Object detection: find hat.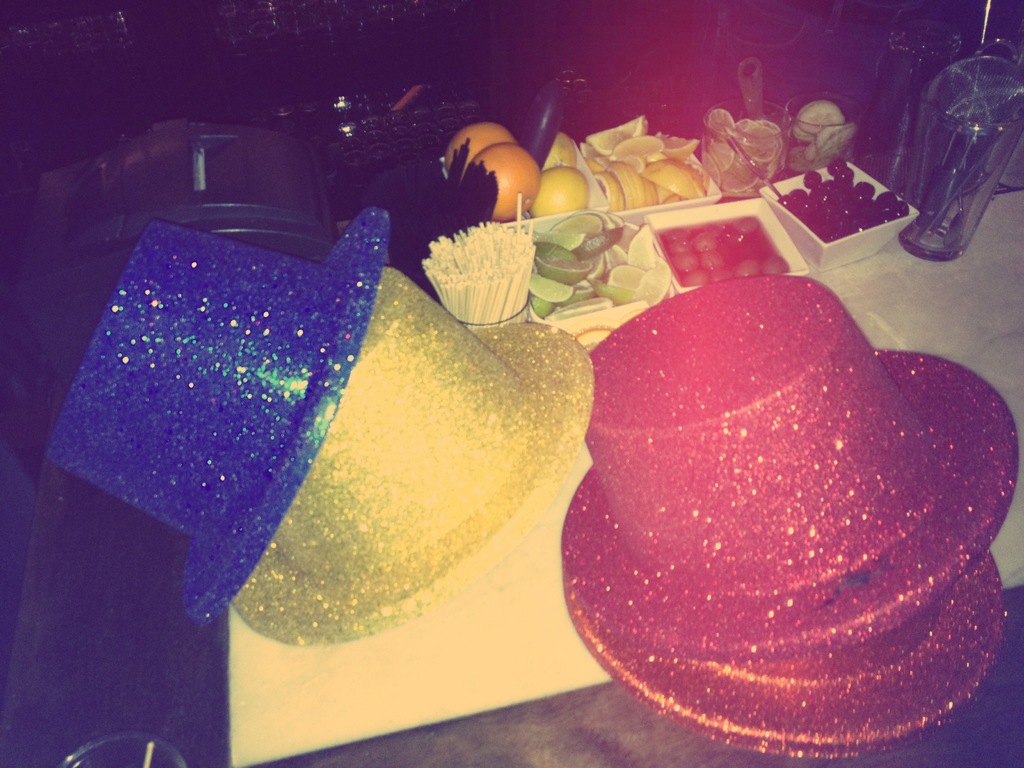
(x1=45, y1=202, x2=392, y2=628).
